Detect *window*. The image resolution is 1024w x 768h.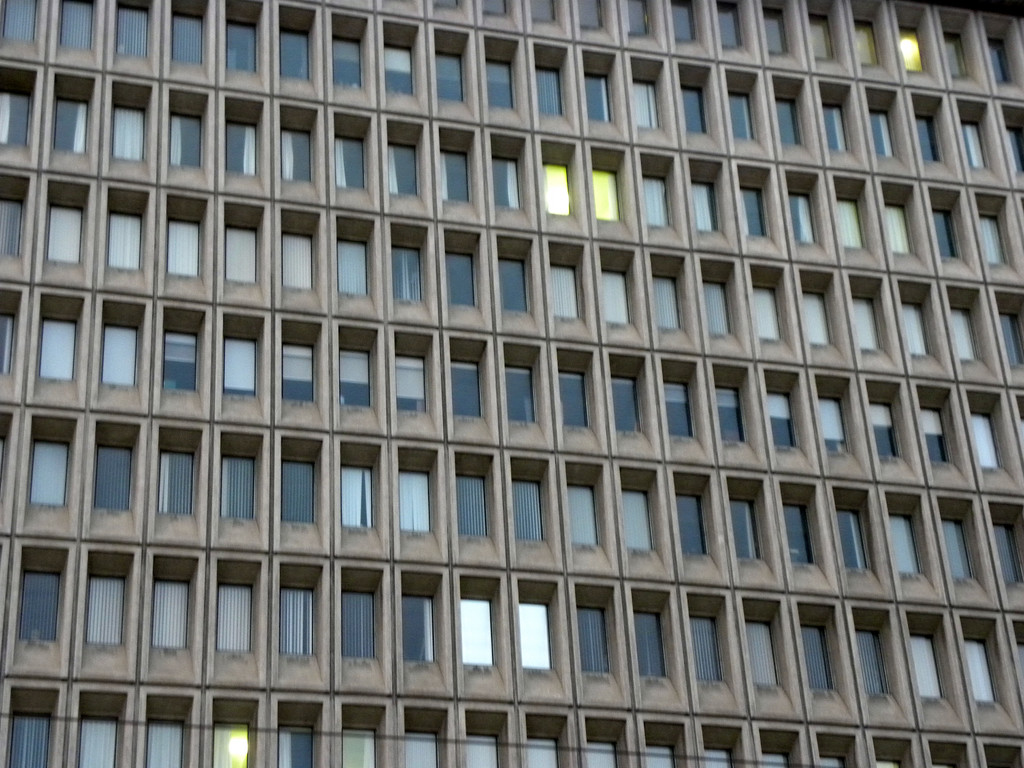
<region>860, 376, 926, 486</region>.
